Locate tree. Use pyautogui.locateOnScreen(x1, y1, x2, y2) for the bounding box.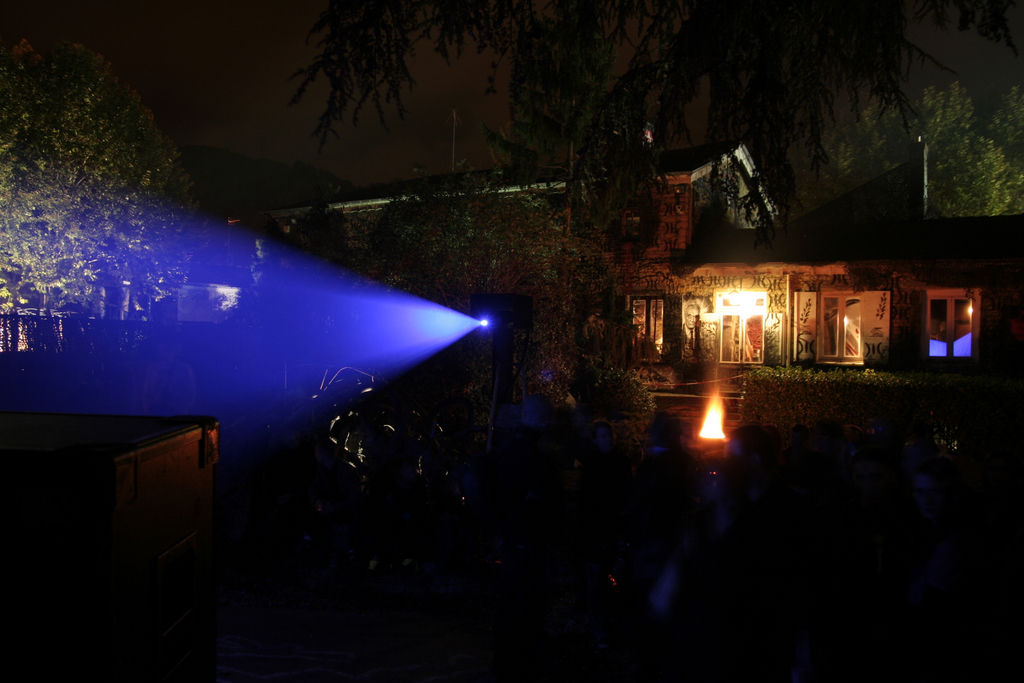
pyautogui.locateOnScreen(280, 0, 1023, 217).
